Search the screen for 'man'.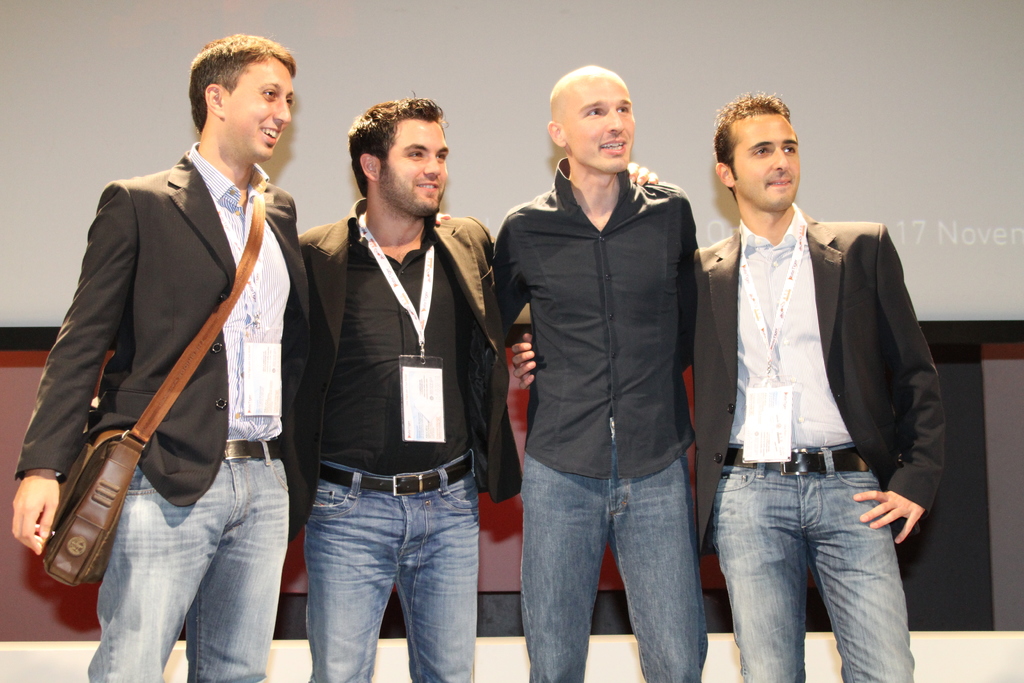
Found at 295, 94, 497, 682.
